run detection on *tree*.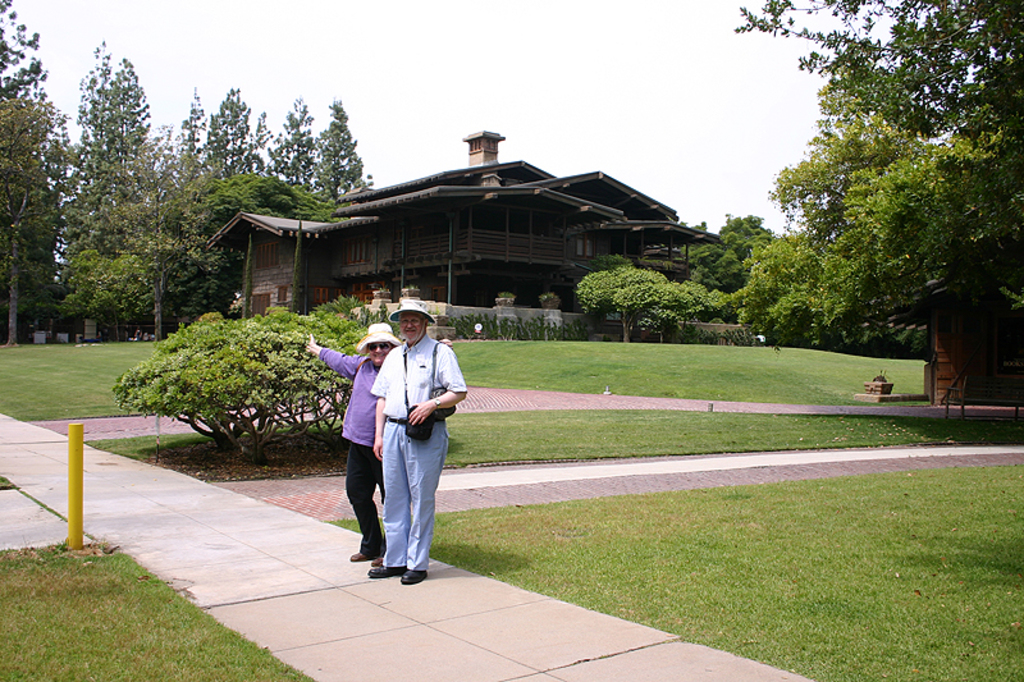
Result: crop(731, 224, 855, 366).
